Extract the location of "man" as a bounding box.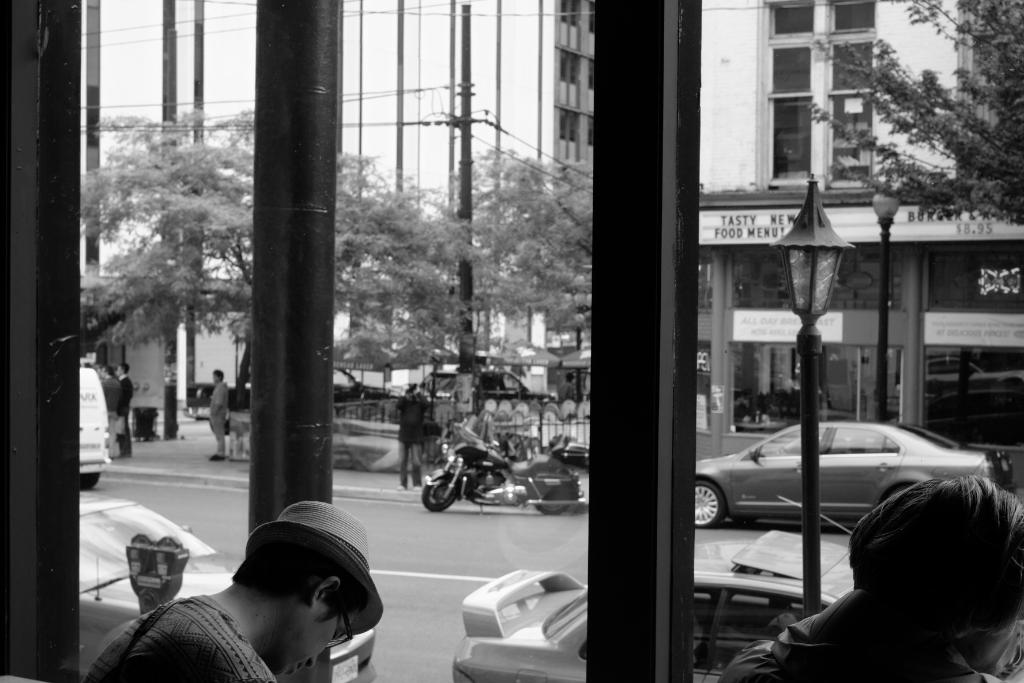
l=397, t=382, r=430, b=488.
